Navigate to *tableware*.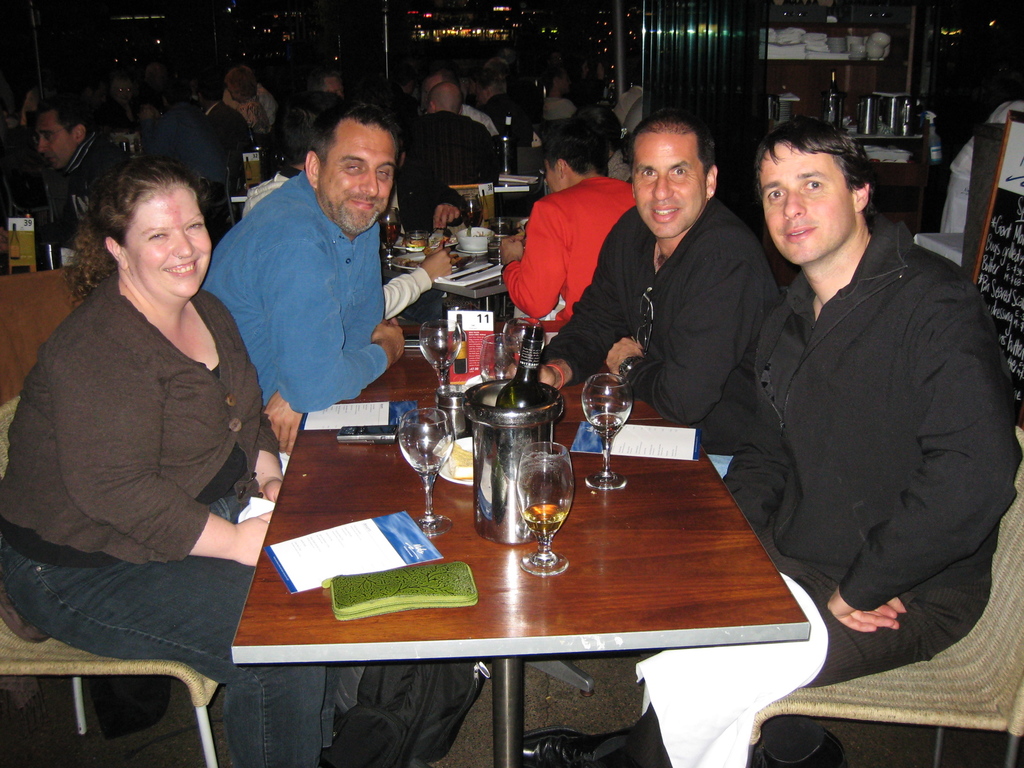
Navigation target: 396, 404, 453, 538.
